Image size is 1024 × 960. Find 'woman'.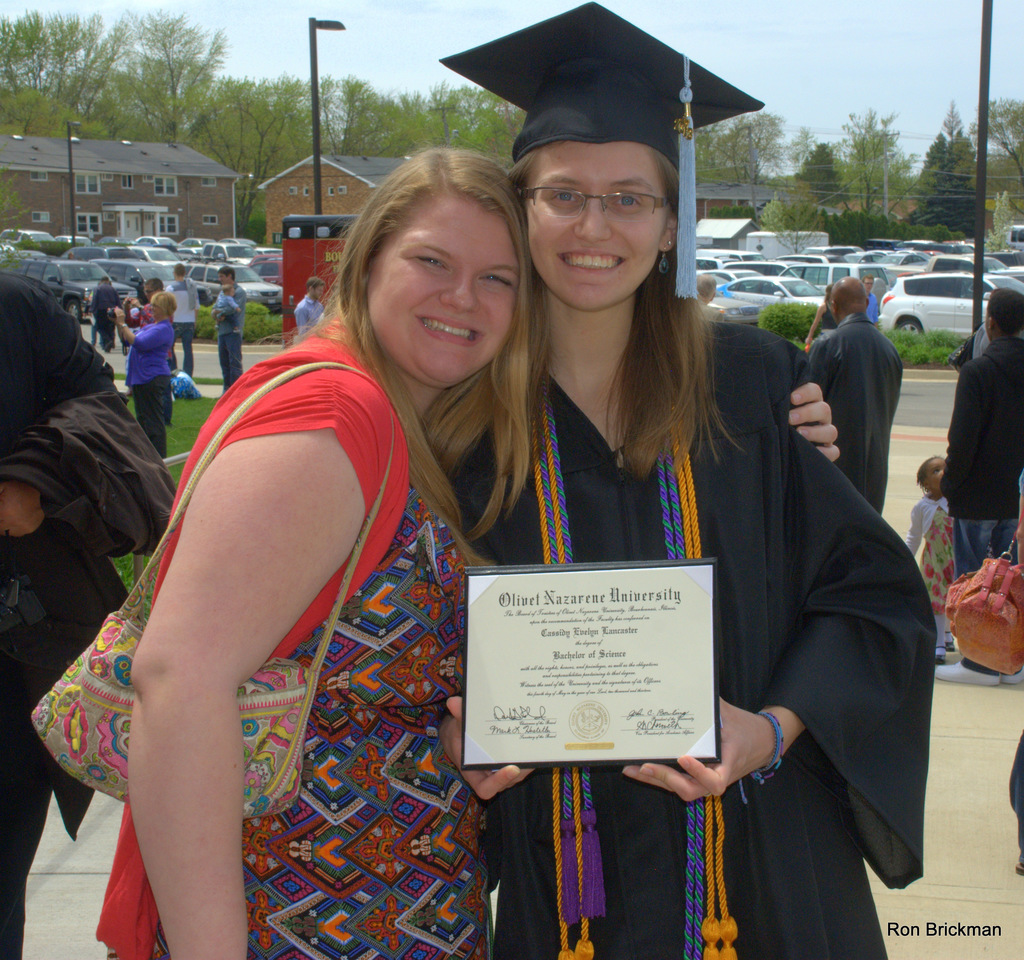
x1=112, y1=286, x2=179, y2=475.
